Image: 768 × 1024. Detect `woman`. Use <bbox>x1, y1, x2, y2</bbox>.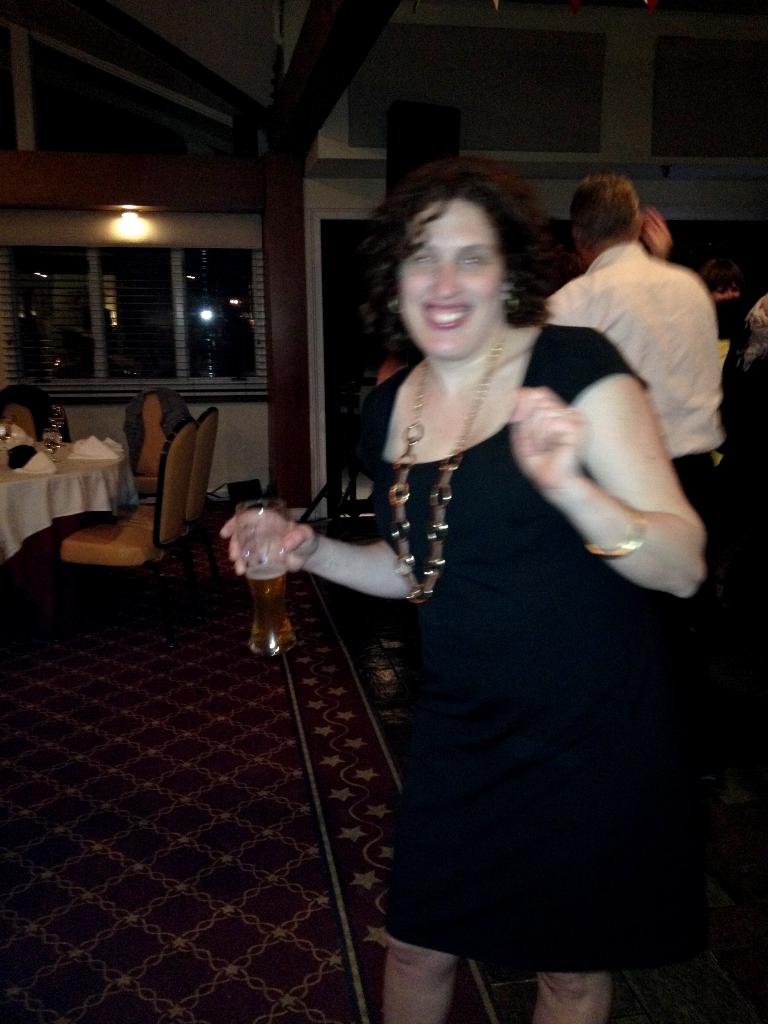
<bbox>289, 164, 701, 988</bbox>.
